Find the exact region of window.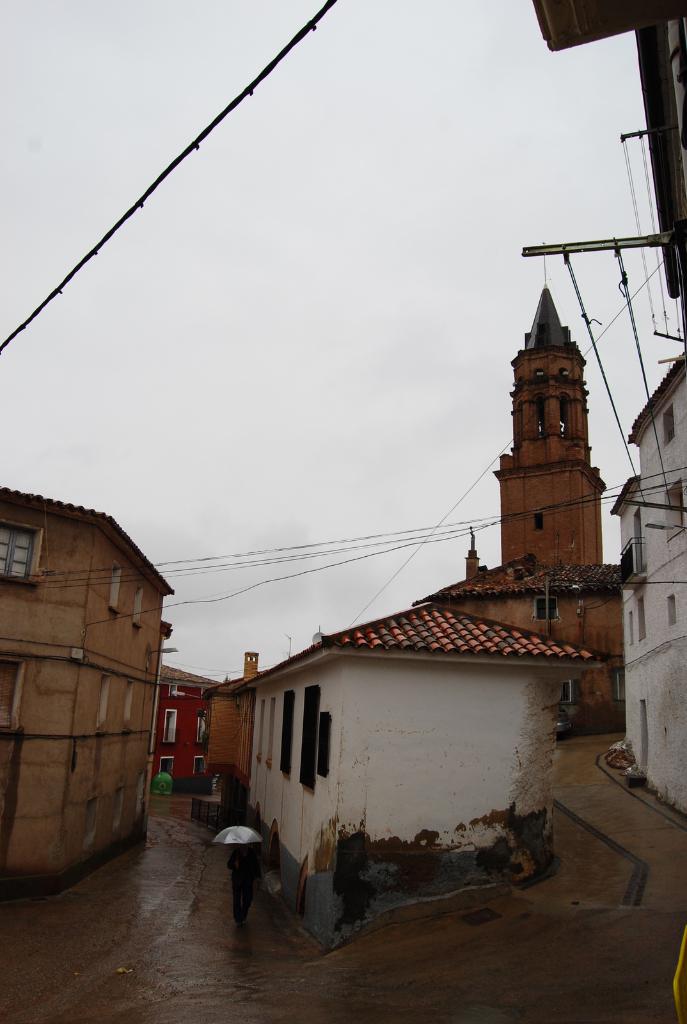
Exact region: crop(98, 556, 126, 617).
